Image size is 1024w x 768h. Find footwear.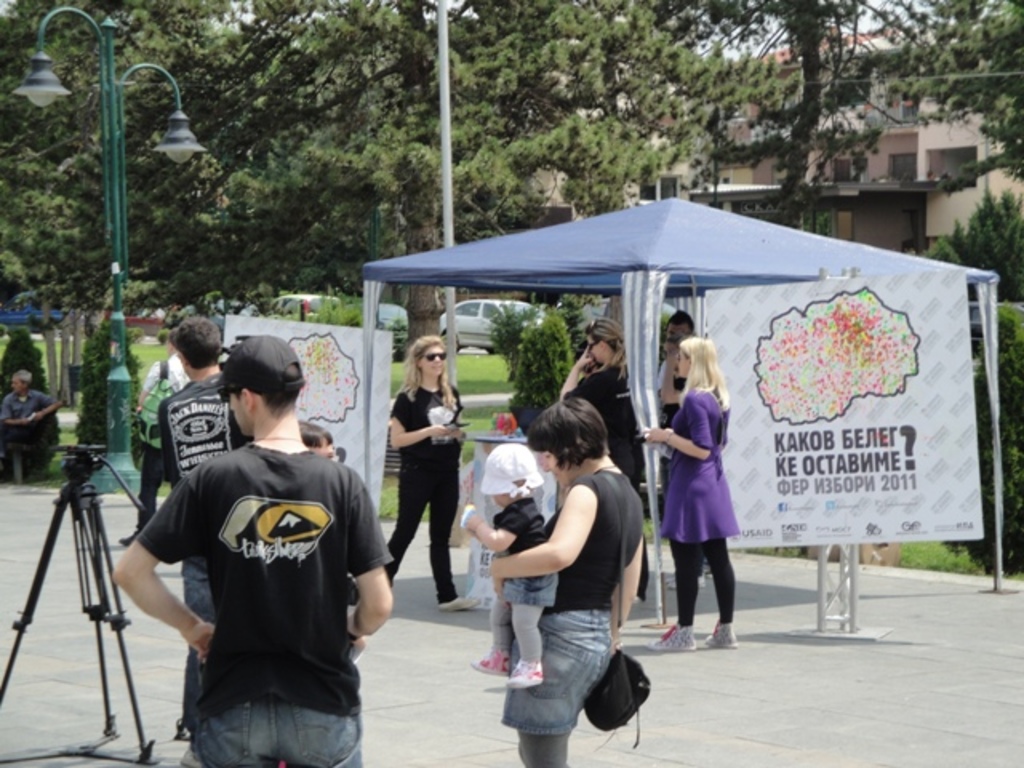
{"x1": 701, "y1": 624, "x2": 736, "y2": 648}.
